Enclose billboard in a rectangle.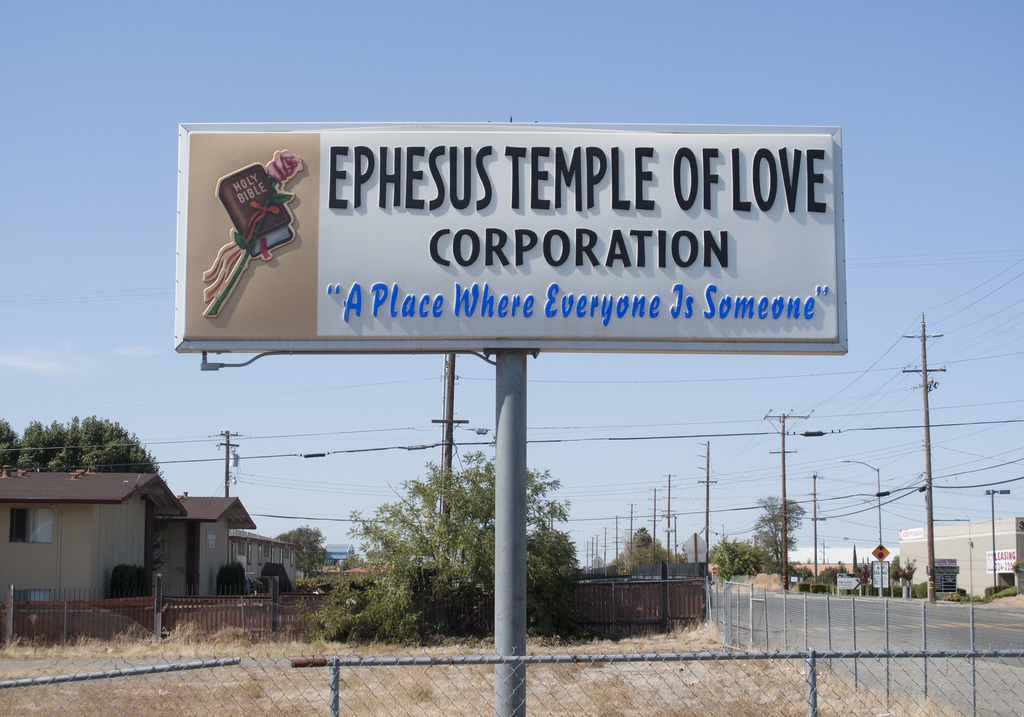
pyautogui.locateOnScreen(874, 556, 892, 590).
